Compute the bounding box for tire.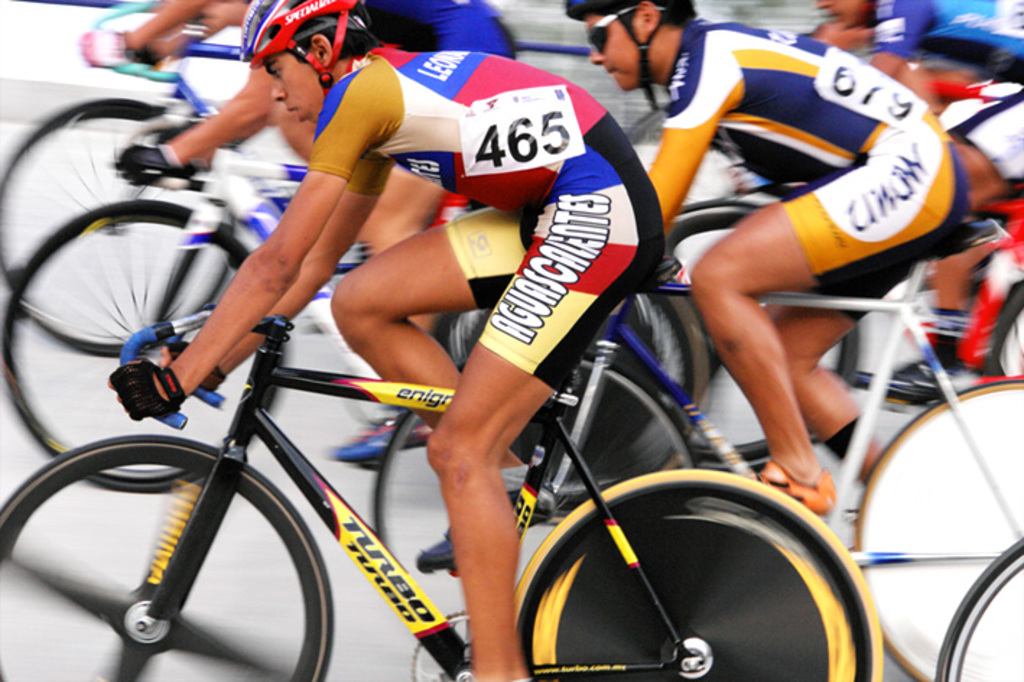
0,433,334,681.
